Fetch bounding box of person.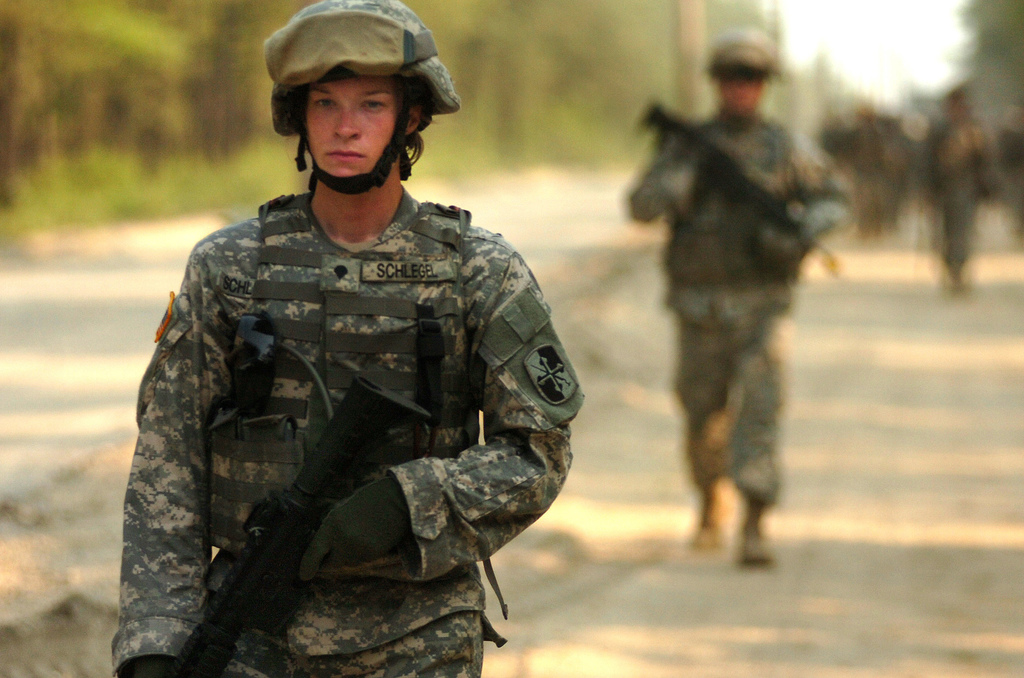
Bbox: 157,45,572,677.
